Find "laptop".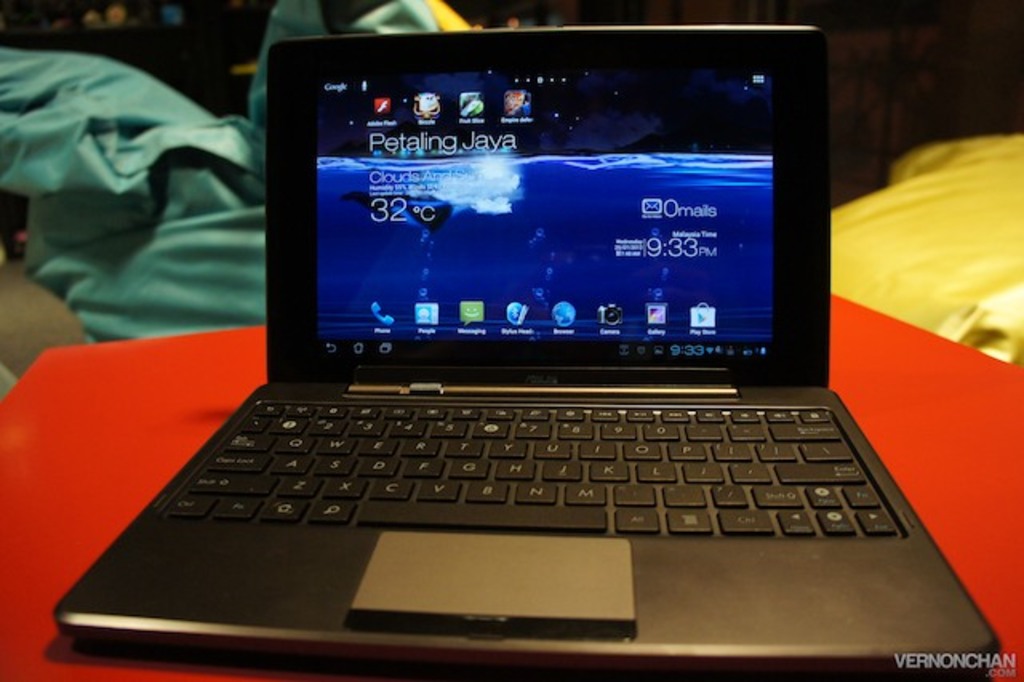
61, 11, 992, 655.
